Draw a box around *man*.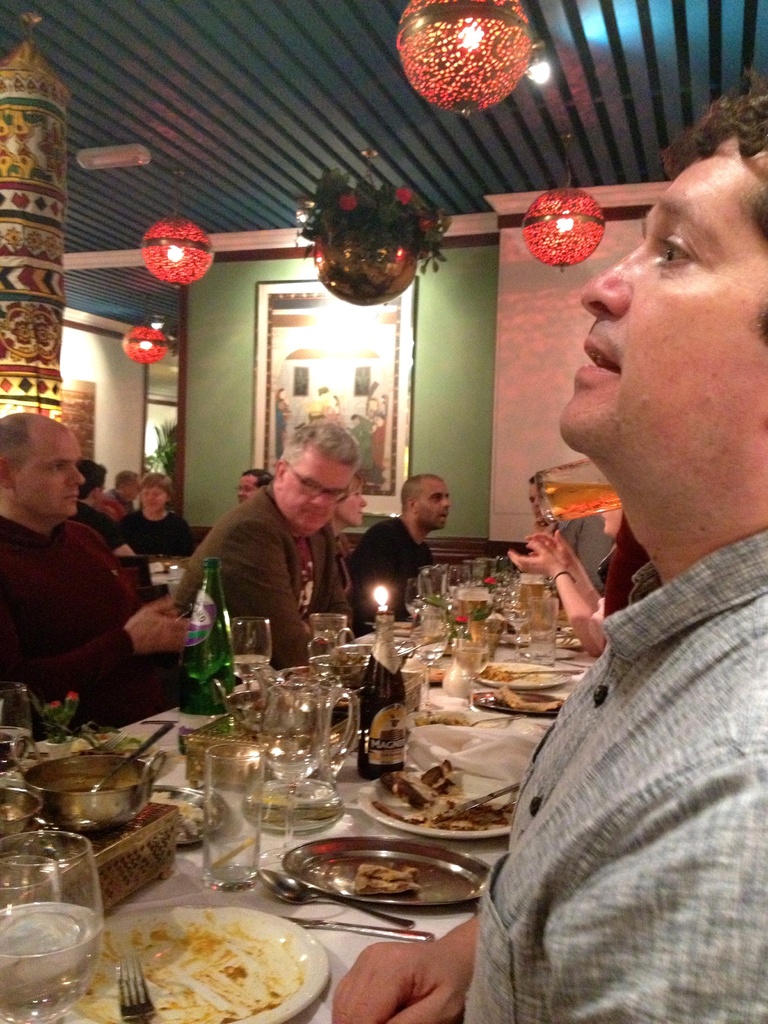
select_region(106, 470, 147, 519).
